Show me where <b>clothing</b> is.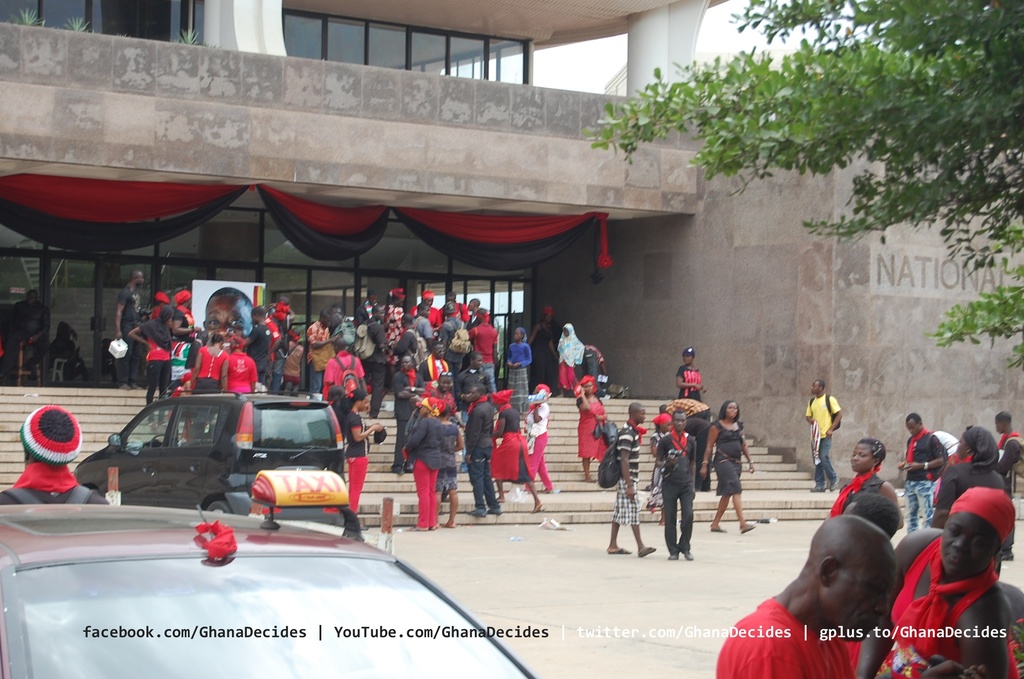
<b>clothing</b> is at x1=195, y1=342, x2=218, y2=388.
